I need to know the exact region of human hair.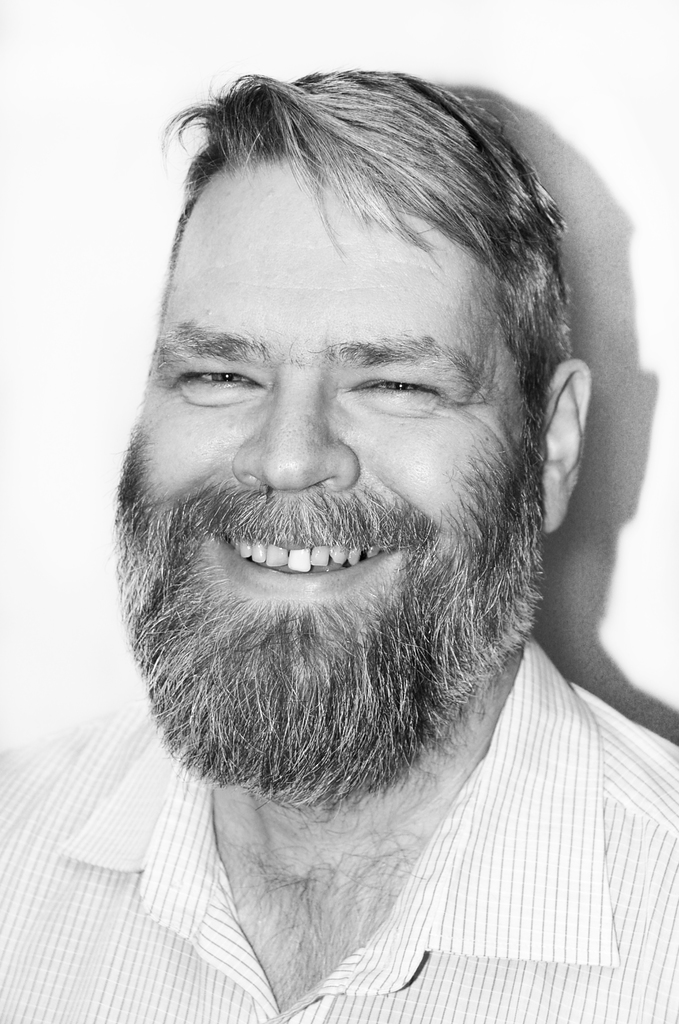
Region: [151, 68, 579, 447].
